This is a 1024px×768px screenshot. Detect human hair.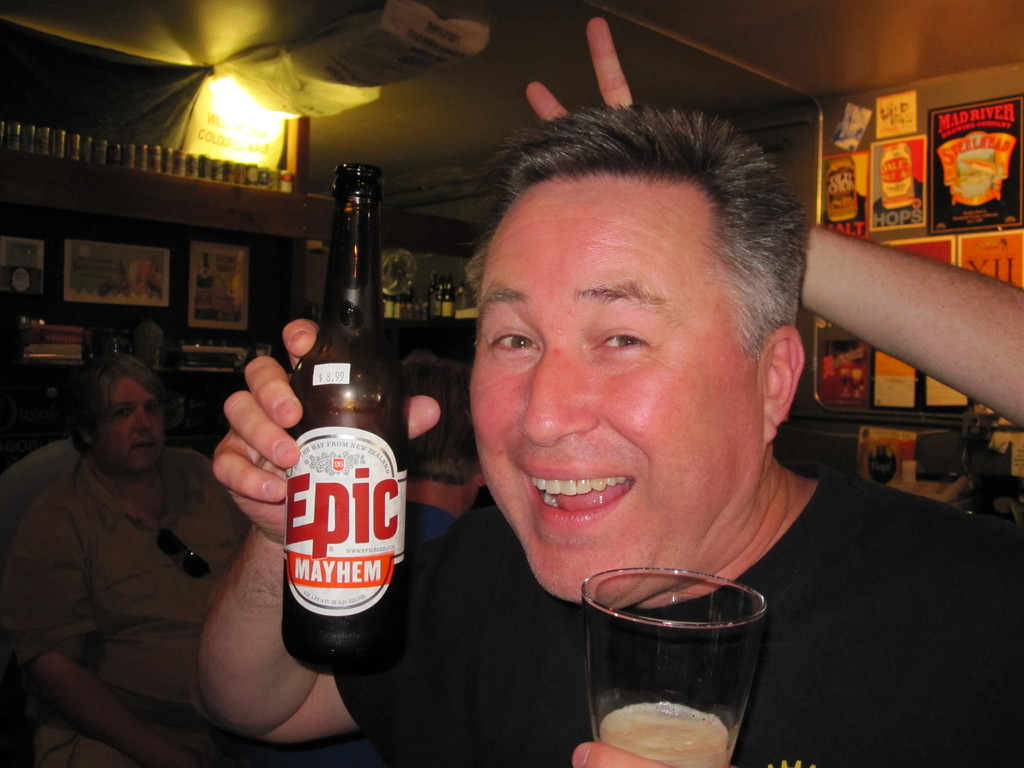
<region>399, 355, 481, 486</region>.
